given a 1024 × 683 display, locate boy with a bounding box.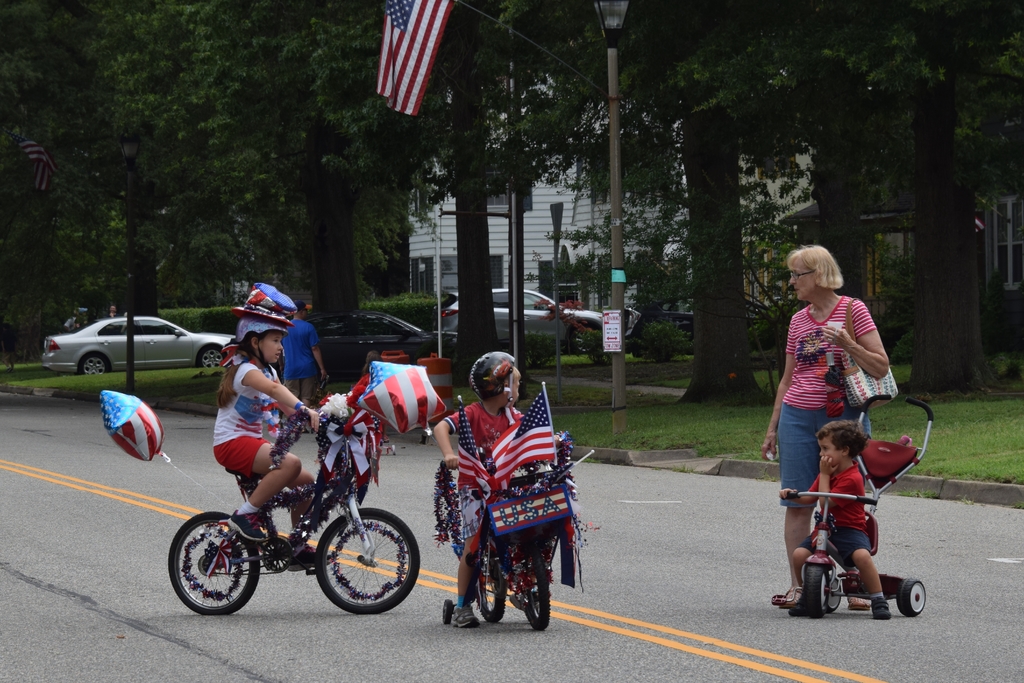
Located: [765,422,932,626].
